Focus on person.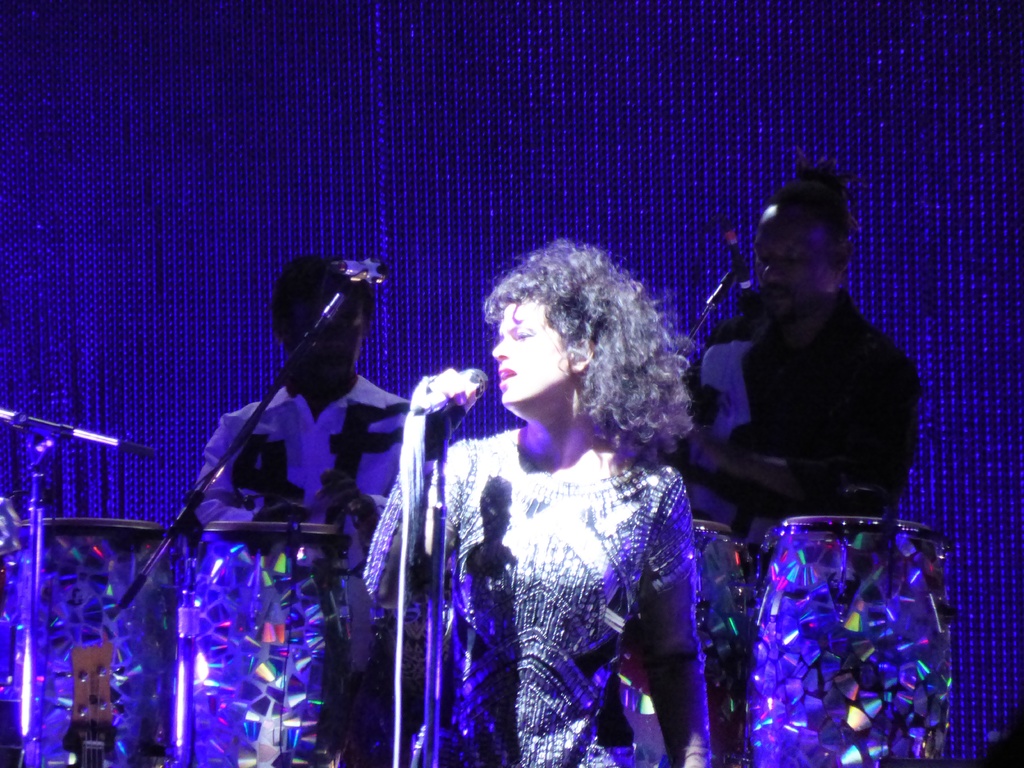
Focused at 364, 237, 714, 767.
